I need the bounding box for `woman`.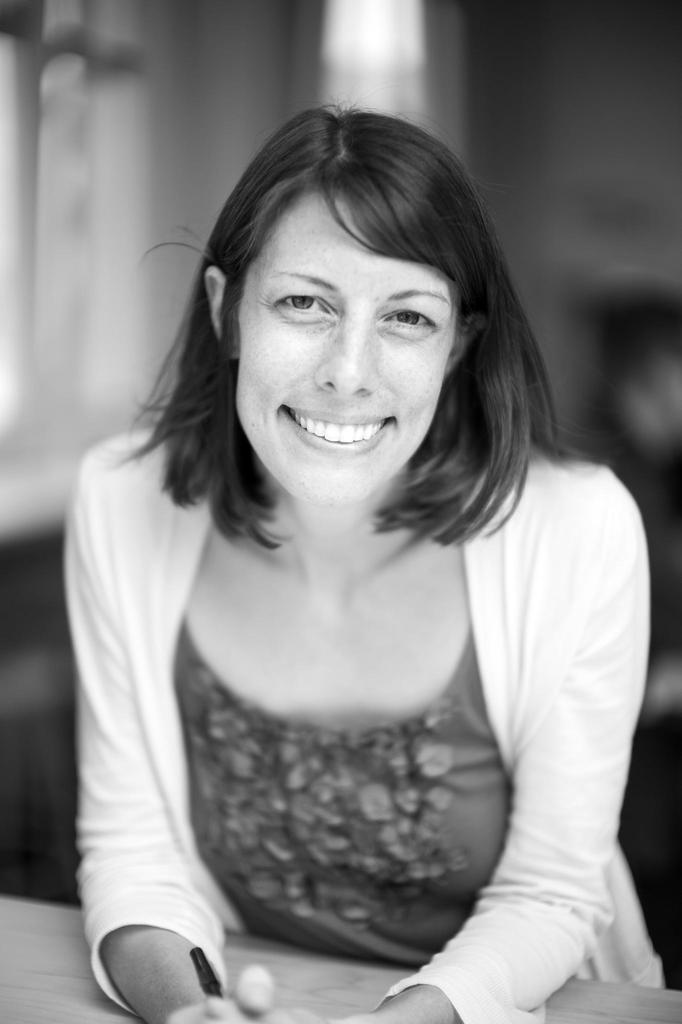
Here it is: [left=33, top=106, right=652, bottom=1011].
